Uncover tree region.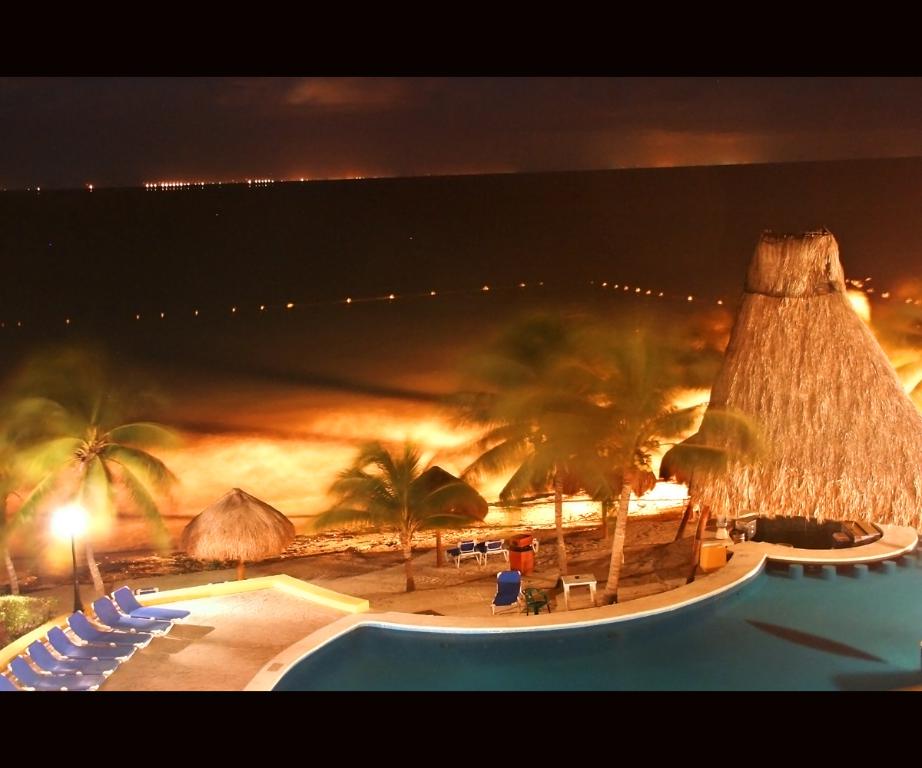
Uncovered: 0/349/187/607.
